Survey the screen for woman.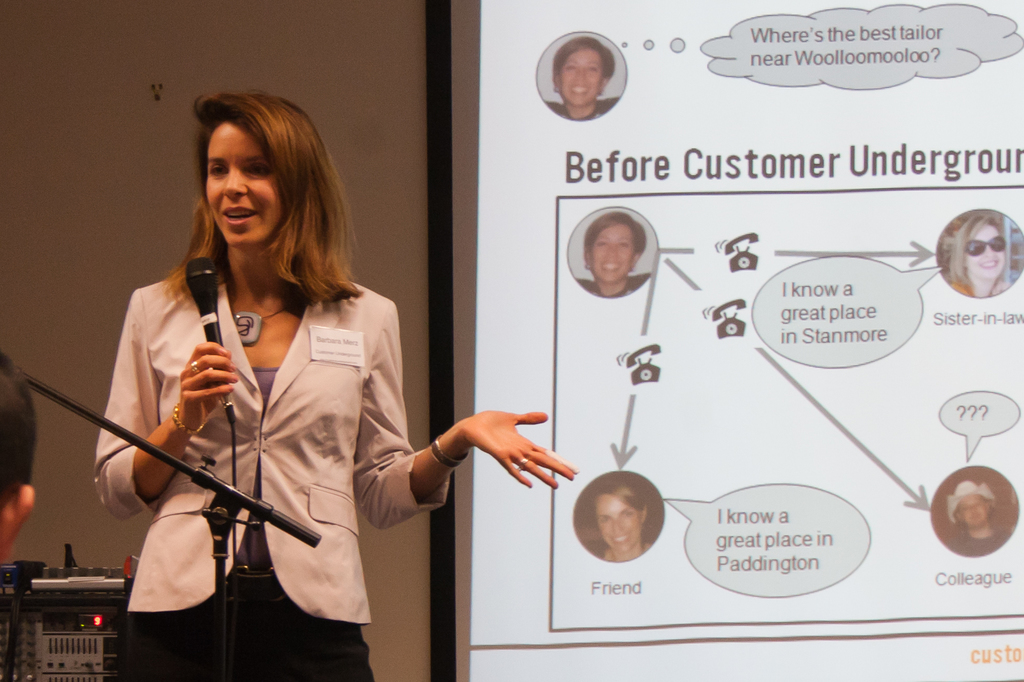
Survey found: BBox(593, 481, 656, 562).
